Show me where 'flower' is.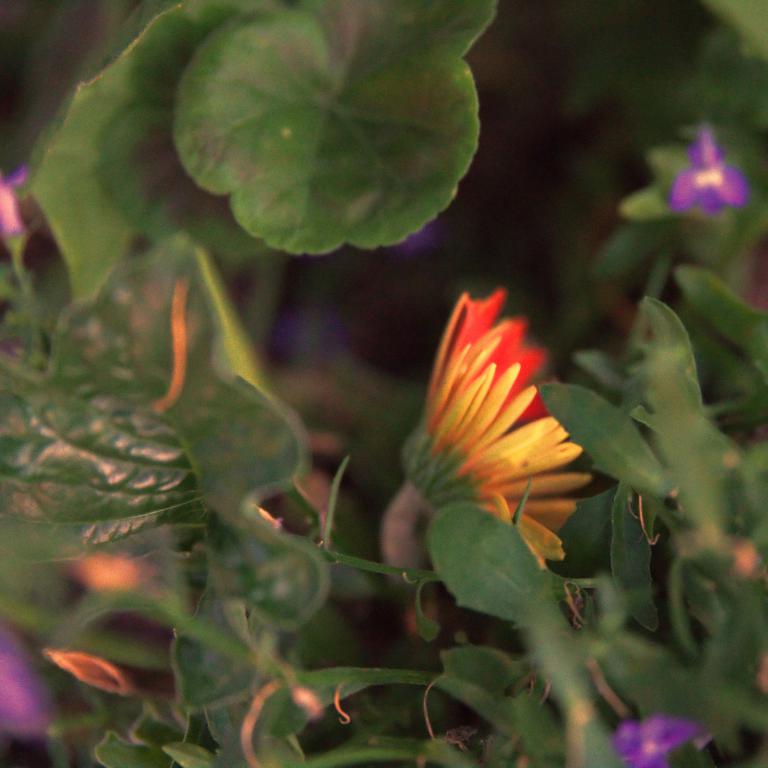
'flower' is at left=387, top=294, right=611, bottom=580.
